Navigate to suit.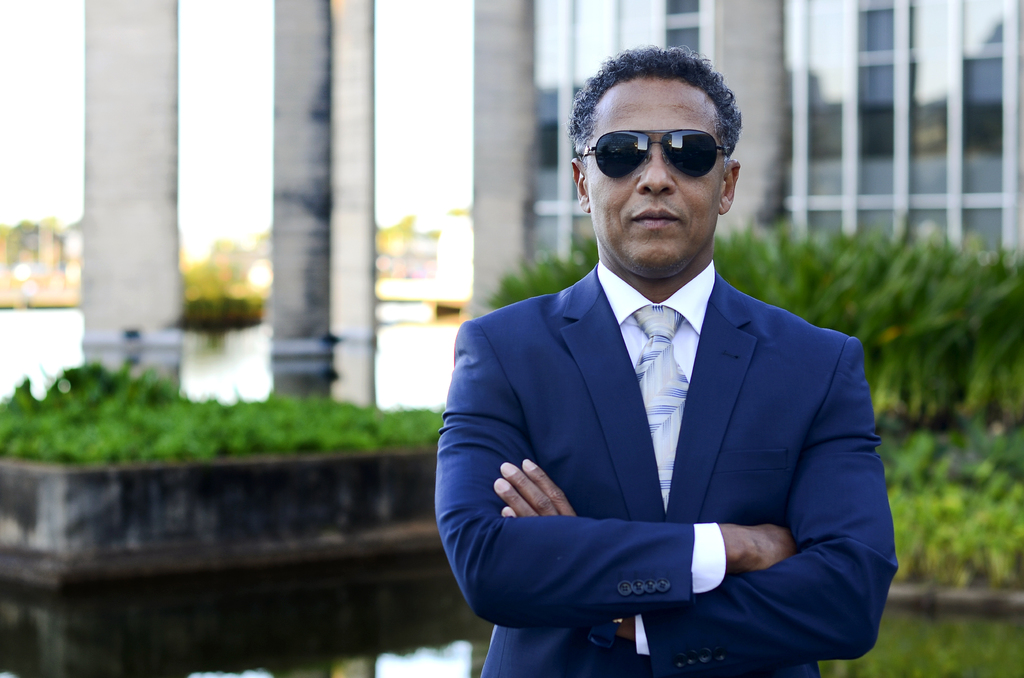
Navigation target: 431,268,899,677.
